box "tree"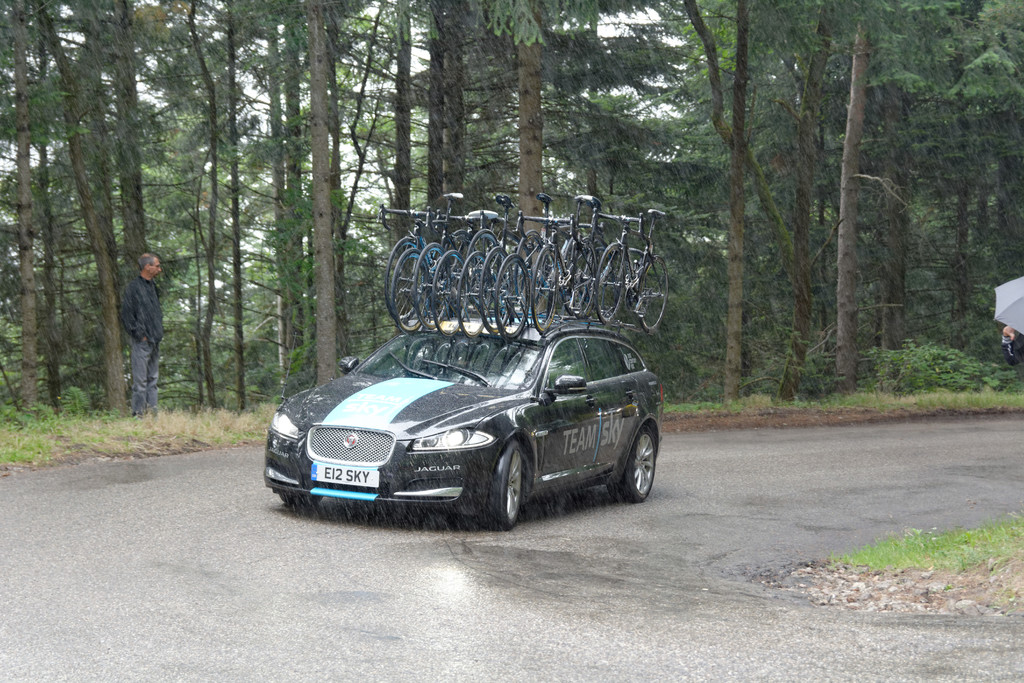
Rect(88, 0, 147, 415)
